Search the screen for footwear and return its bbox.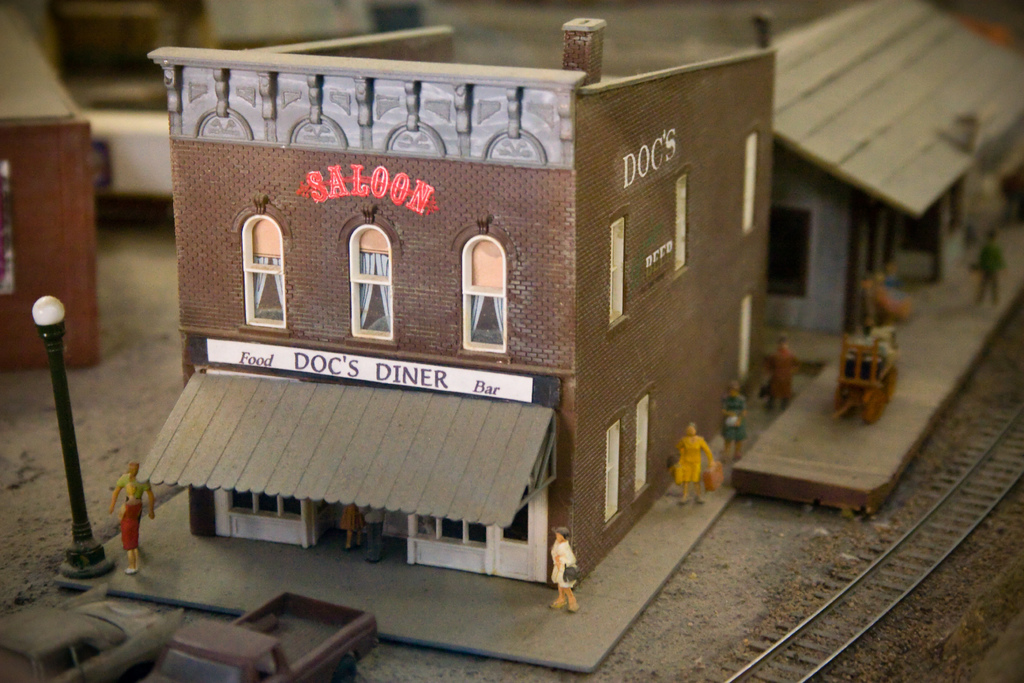
Found: 677/500/692/509.
